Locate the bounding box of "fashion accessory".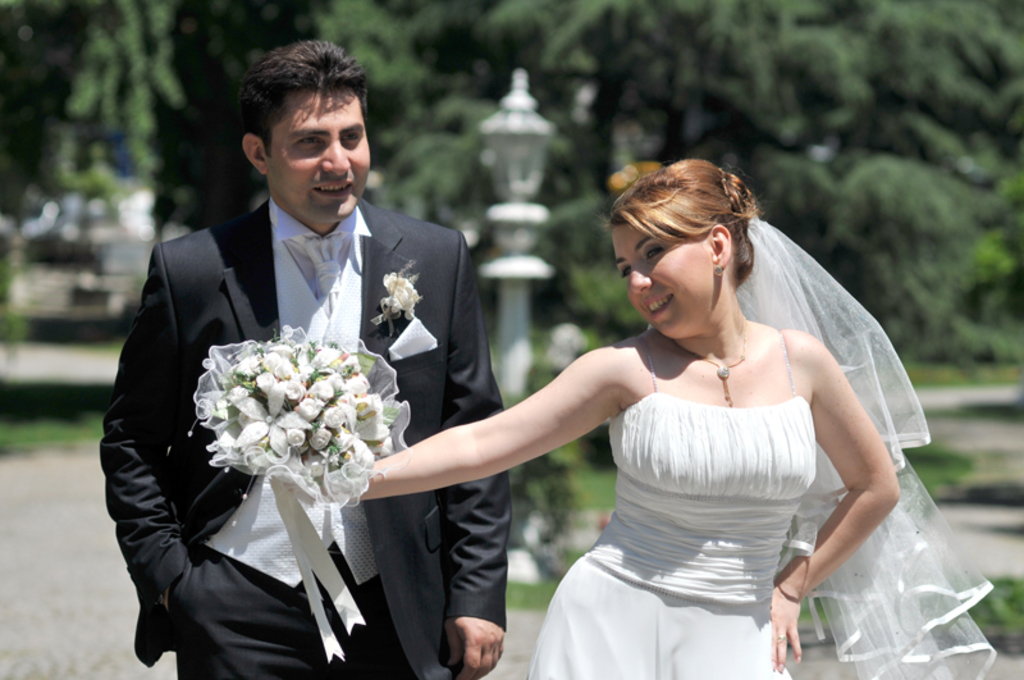
Bounding box: region(691, 325, 748, 407).
